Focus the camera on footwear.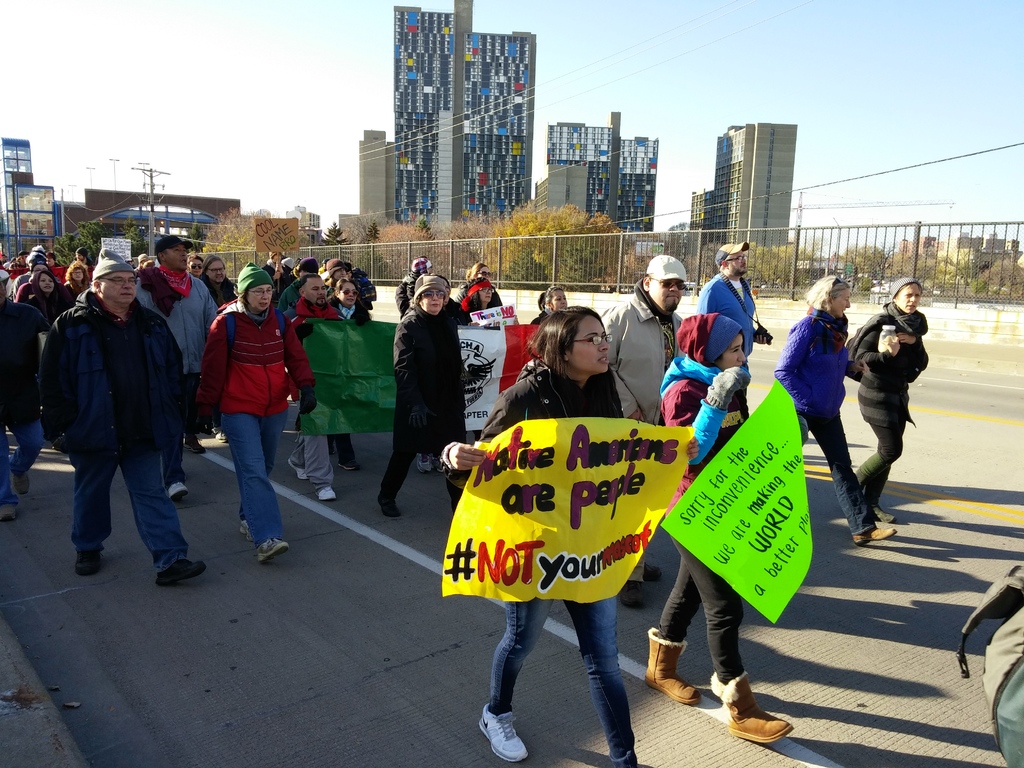
Focus region: (left=0, top=501, right=19, bottom=522).
